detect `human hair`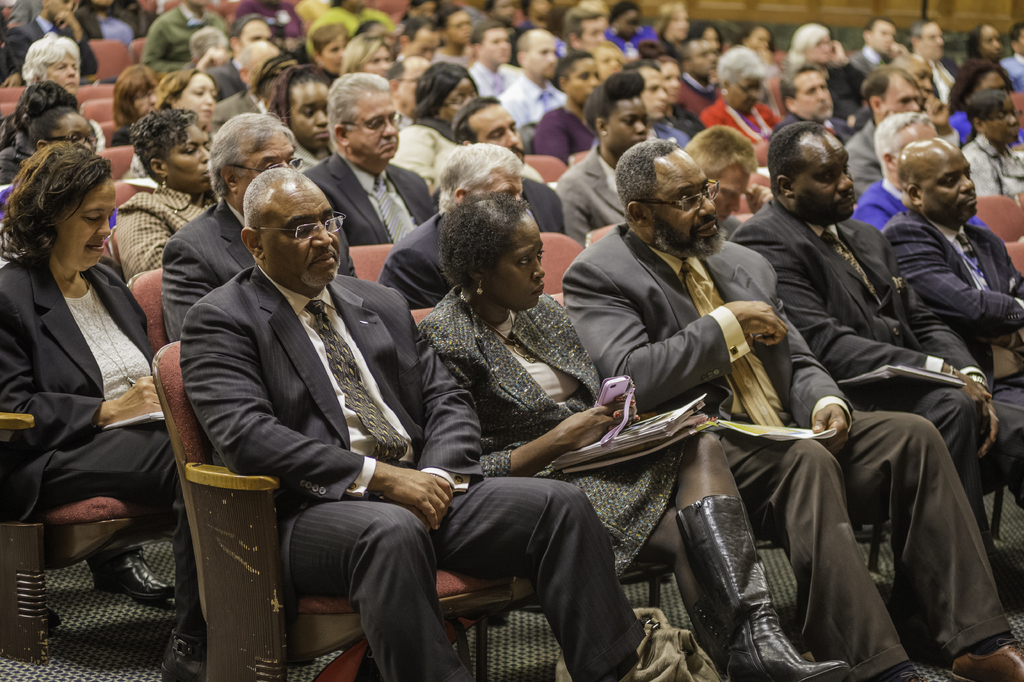
left=438, top=190, right=530, bottom=287
